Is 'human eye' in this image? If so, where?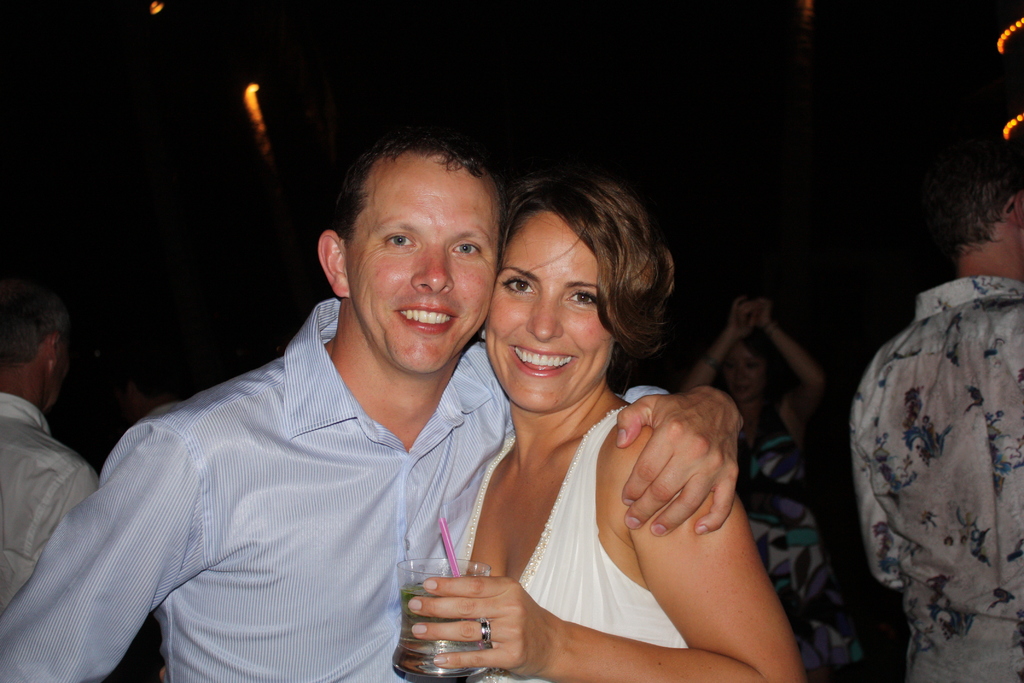
Yes, at <bbox>445, 238, 488, 260</bbox>.
